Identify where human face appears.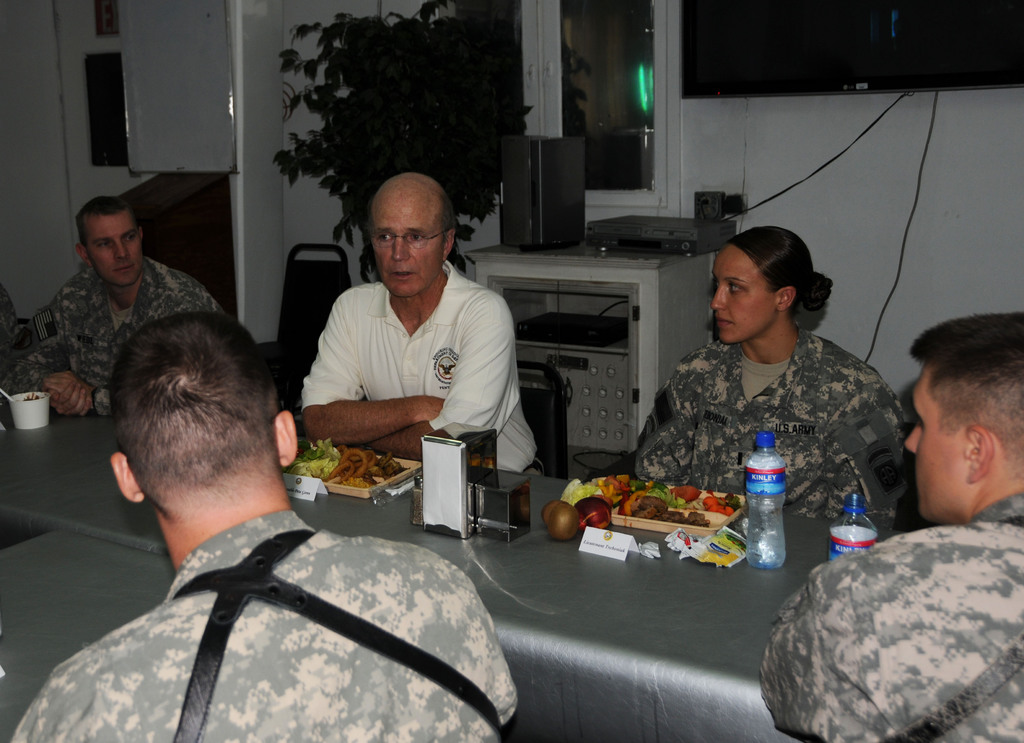
Appears at box=[712, 253, 779, 344].
